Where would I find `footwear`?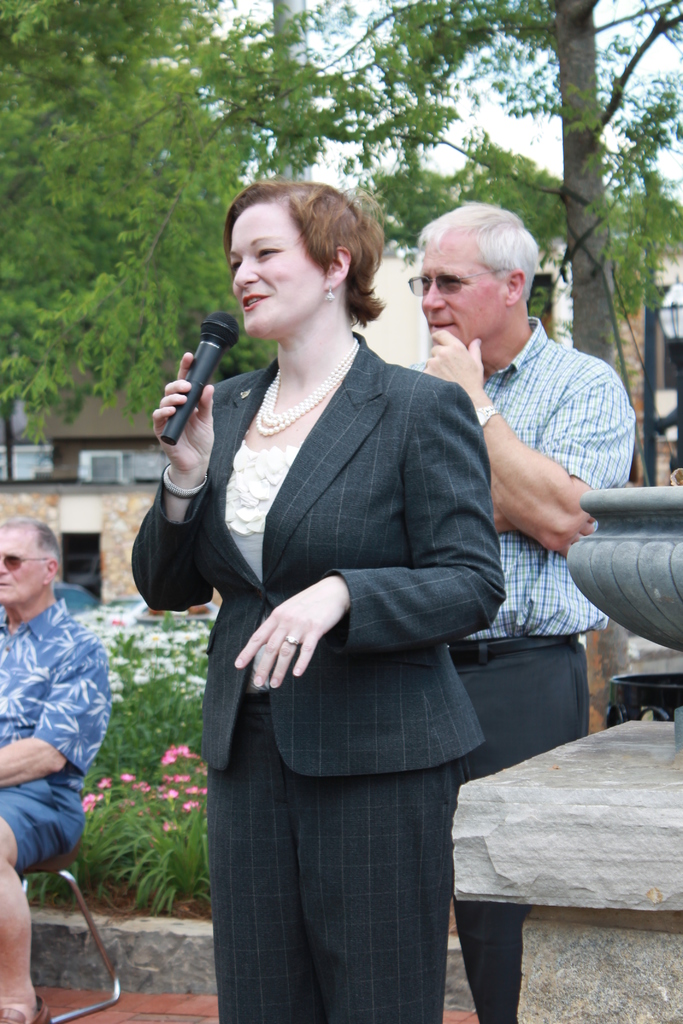
At 0, 1002, 49, 1023.
